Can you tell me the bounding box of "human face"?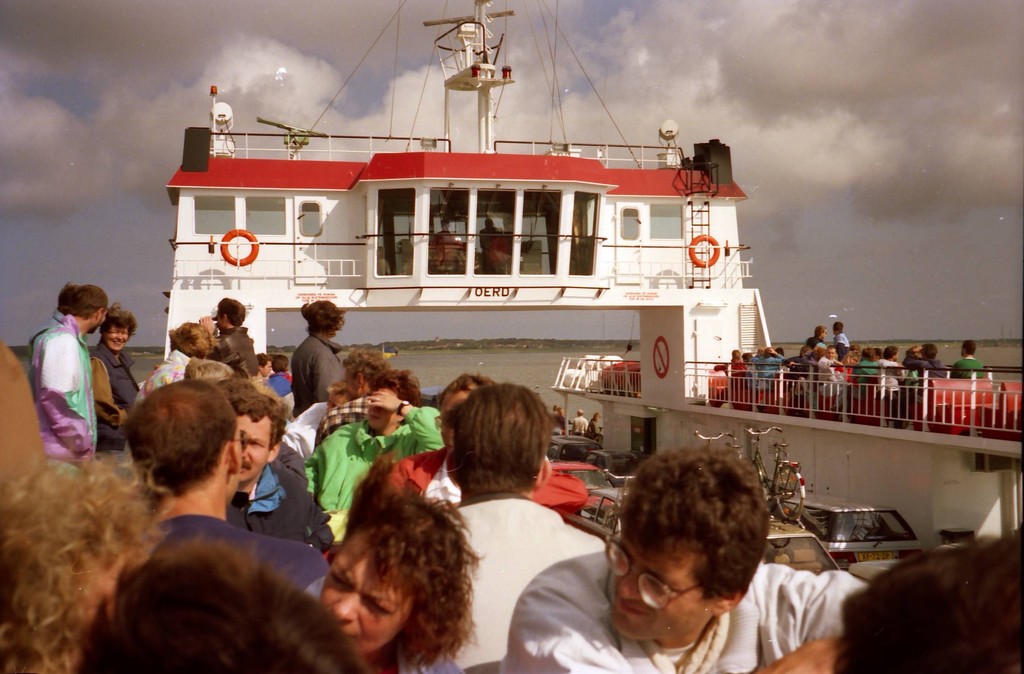
[610,555,712,641].
